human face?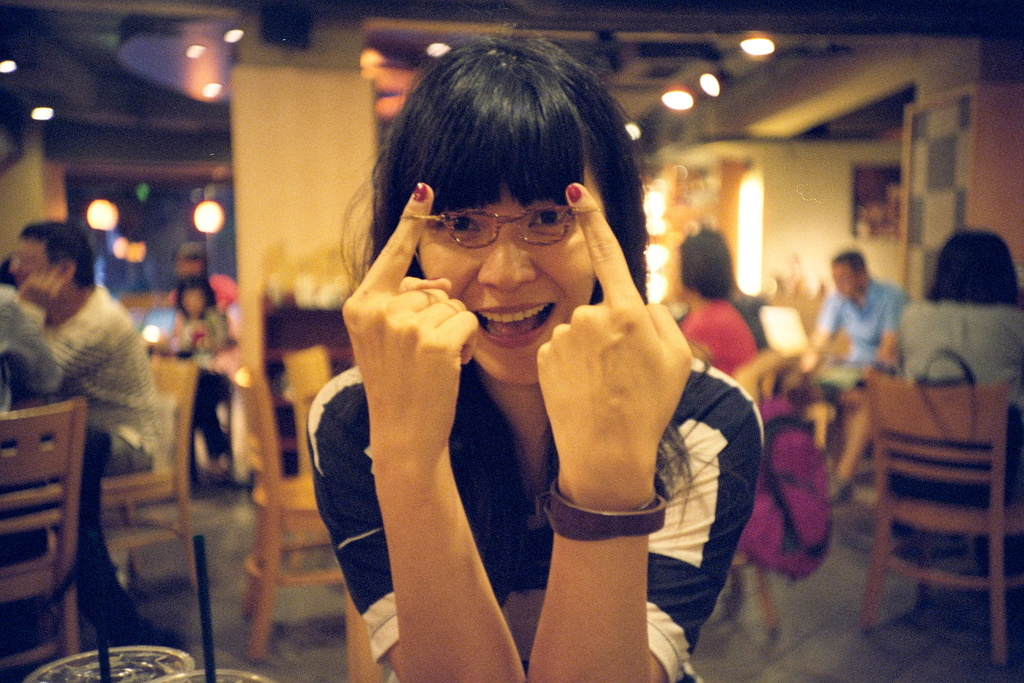
<box>418,195,596,384</box>
